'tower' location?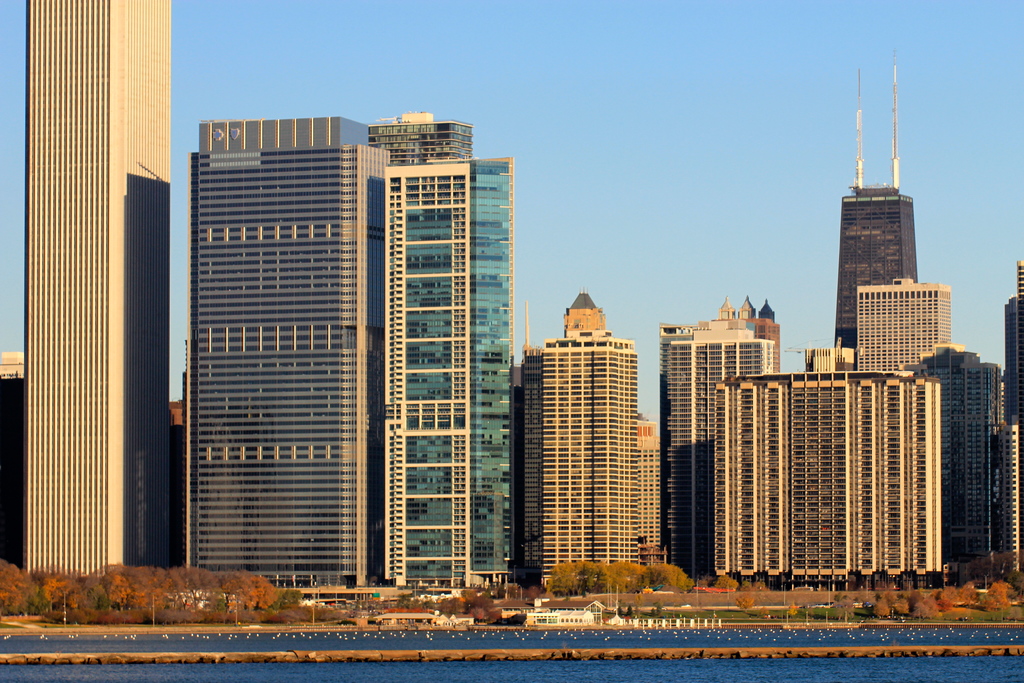
(19, 0, 166, 578)
